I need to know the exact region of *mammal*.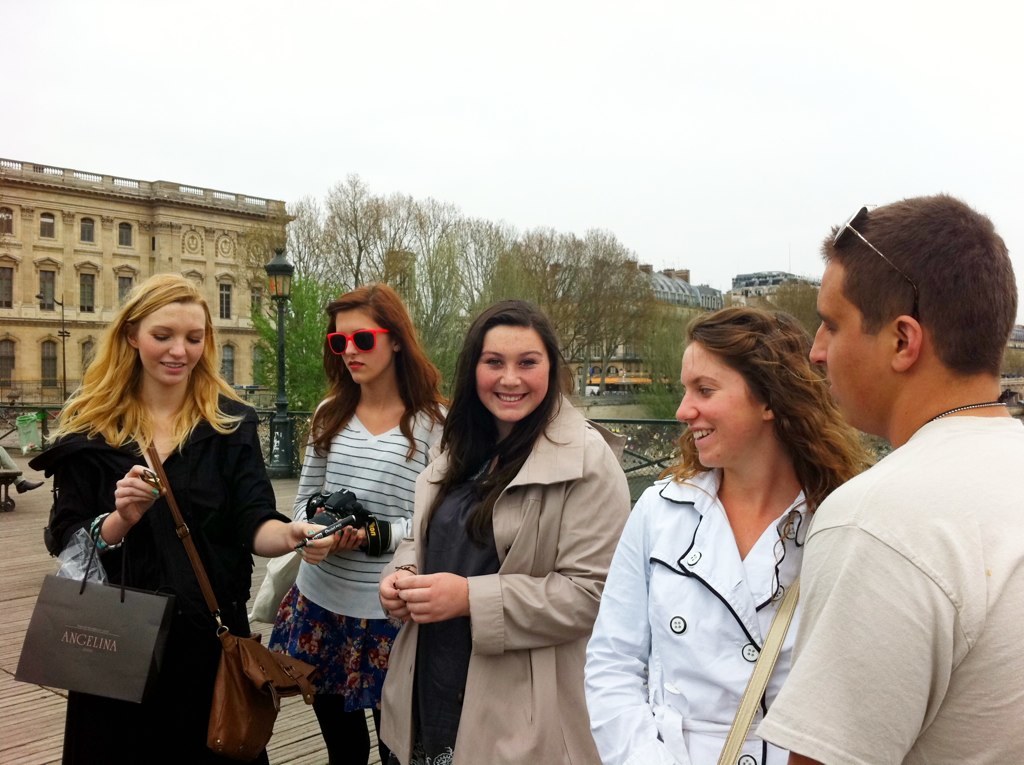
Region: locate(0, 441, 47, 501).
